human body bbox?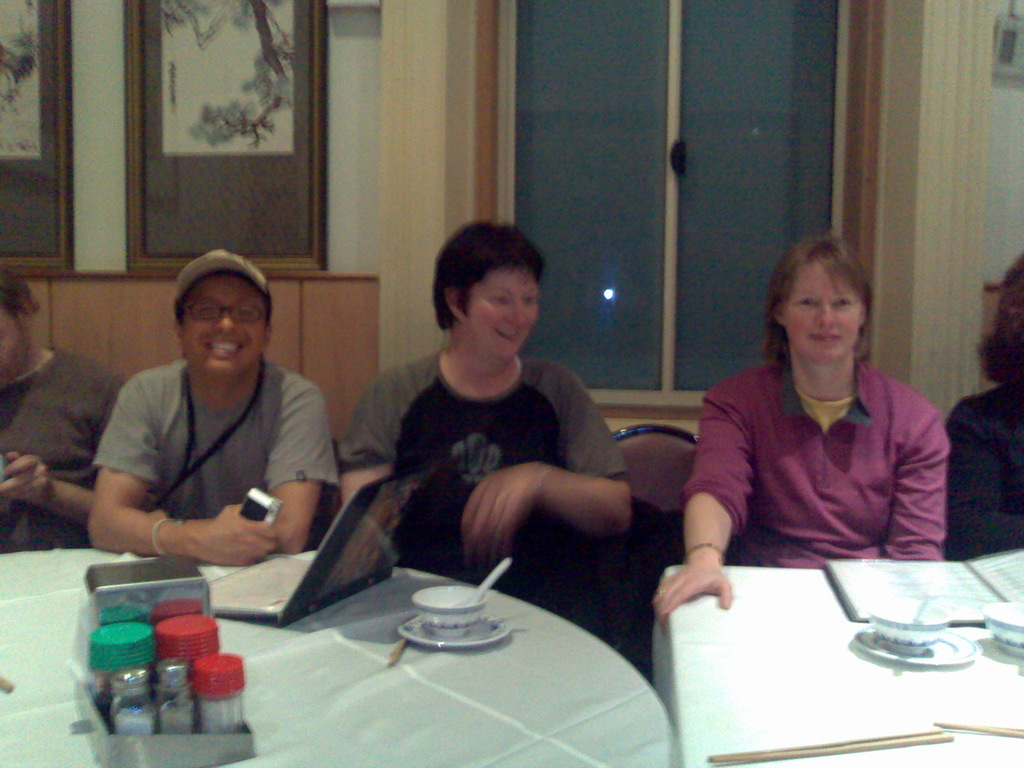
{"left": 940, "top": 381, "right": 1023, "bottom": 559}
